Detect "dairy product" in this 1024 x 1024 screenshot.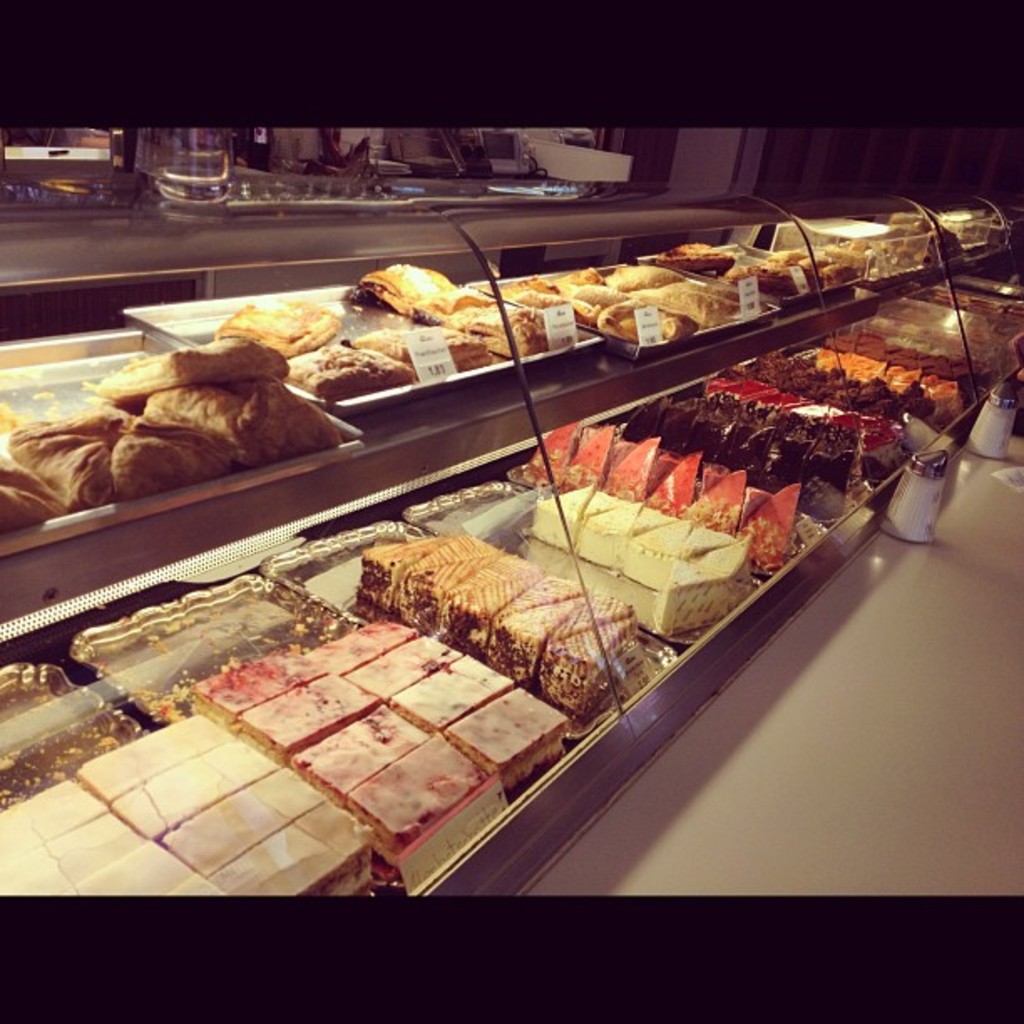
Detection: bbox=(398, 529, 494, 621).
